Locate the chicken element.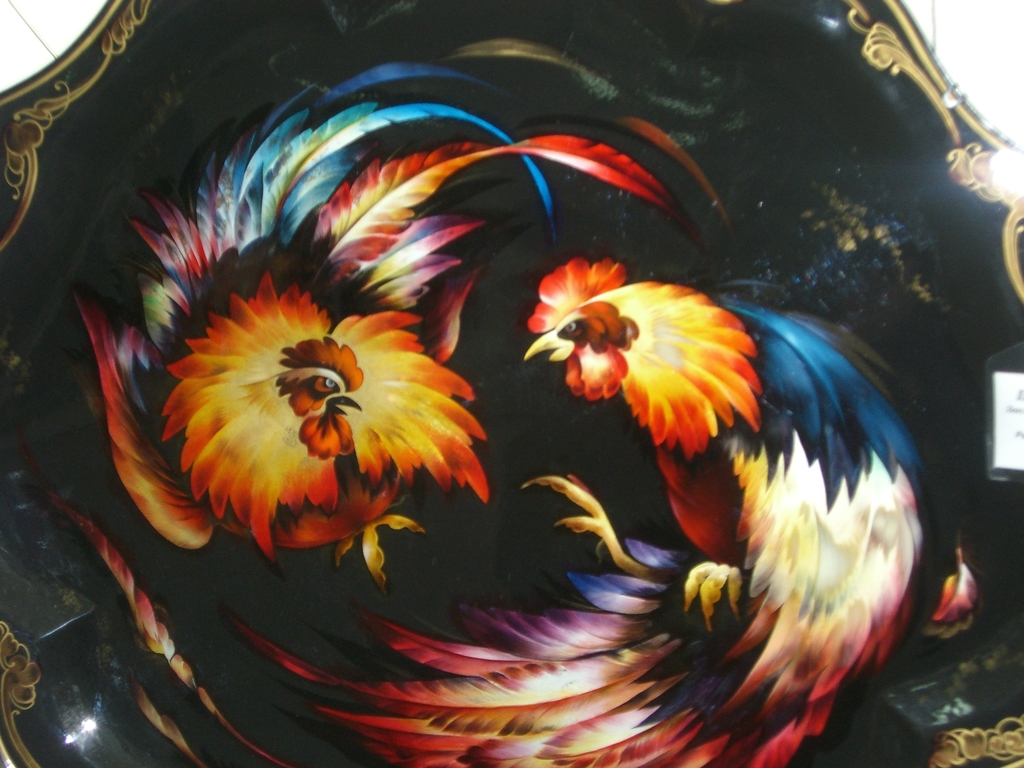
Element bbox: Rect(244, 259, 923, 767).
